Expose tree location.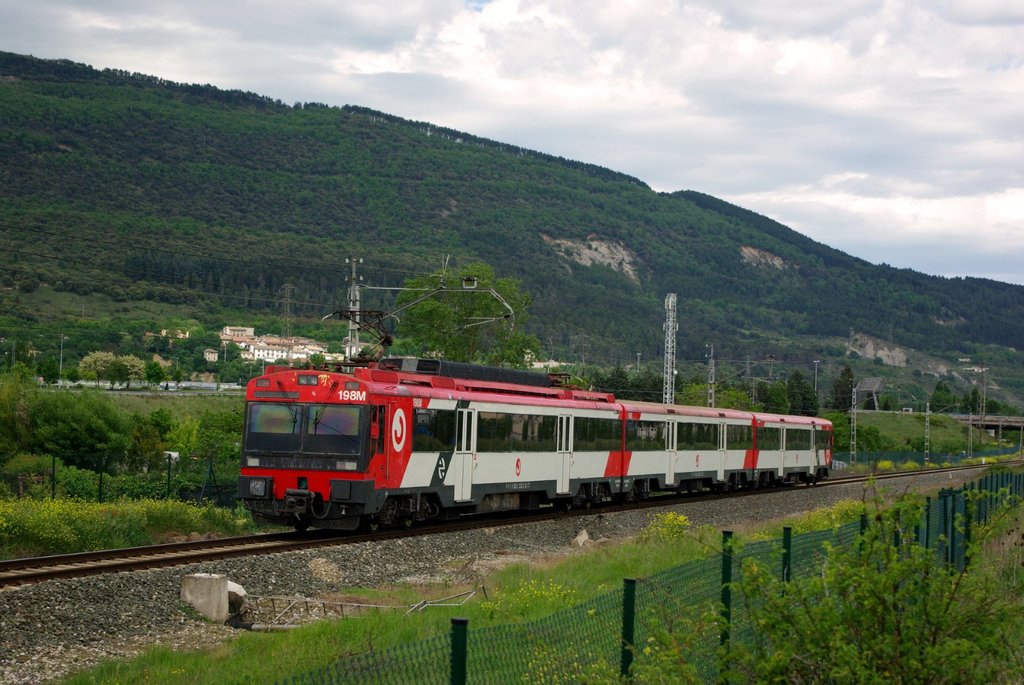
Exposed at (526, 475, 1023, 684).
